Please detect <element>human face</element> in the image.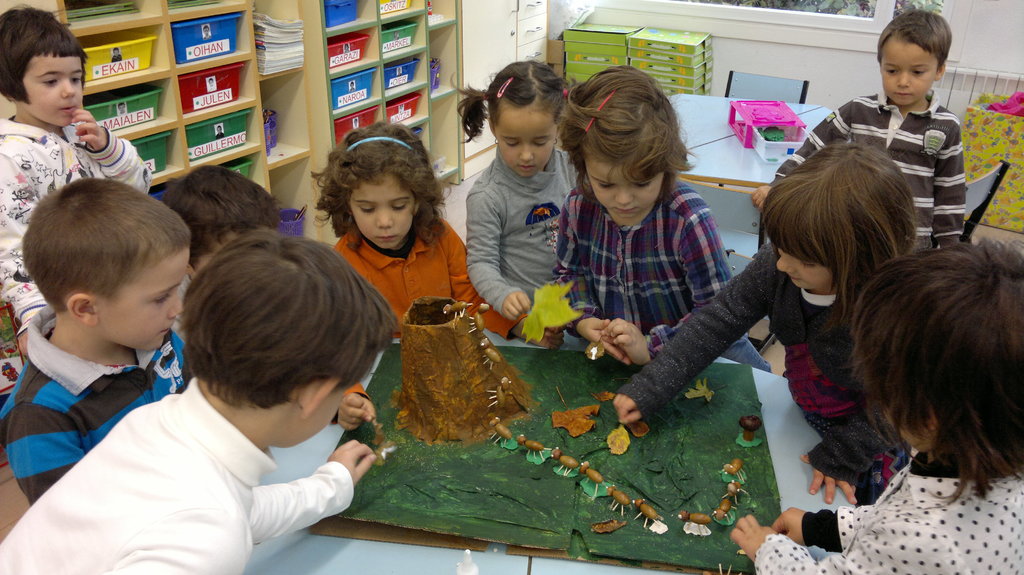
bbox=(97, 245, 187, 351).
